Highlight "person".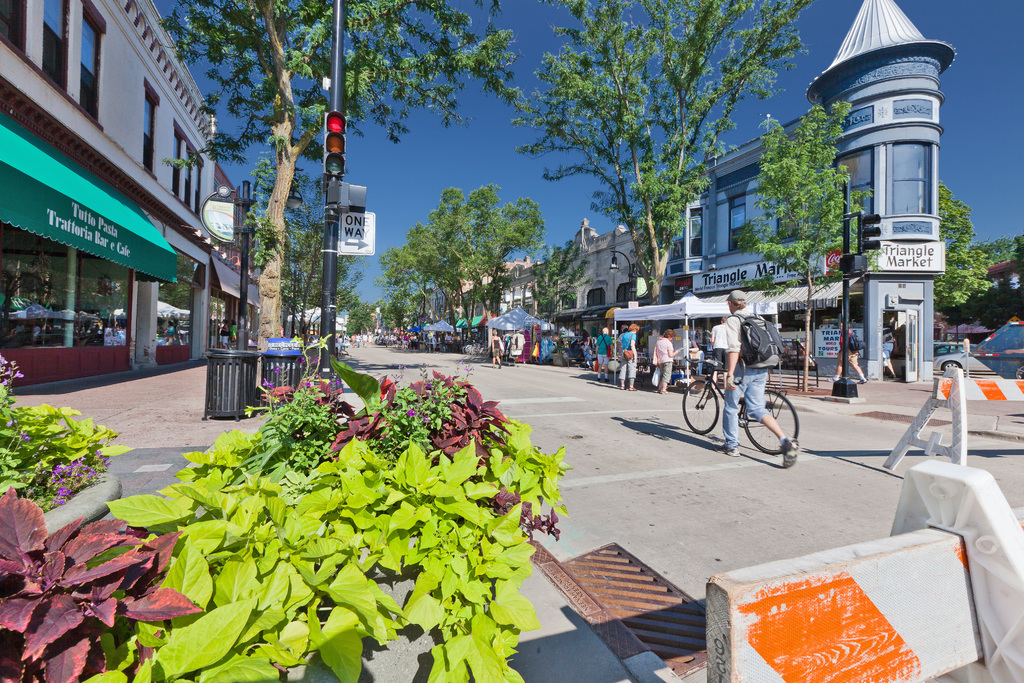
Highlighted region: select_region(593, 325, 614, 384).
